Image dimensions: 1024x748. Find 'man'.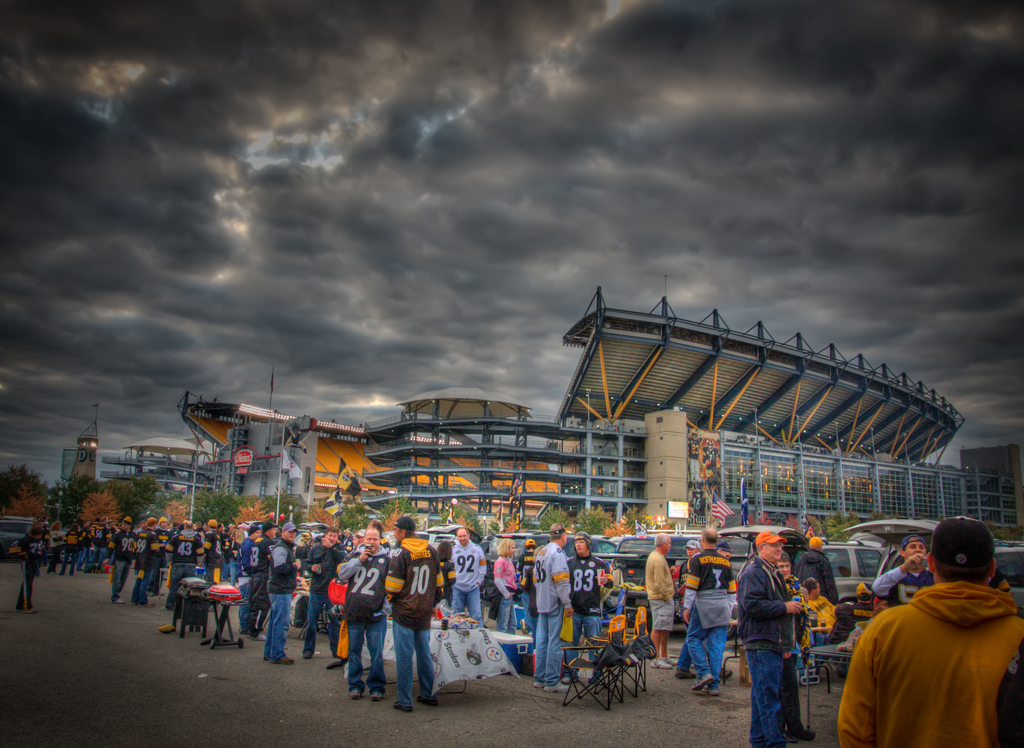
detection(378, 512, 445, 715).
